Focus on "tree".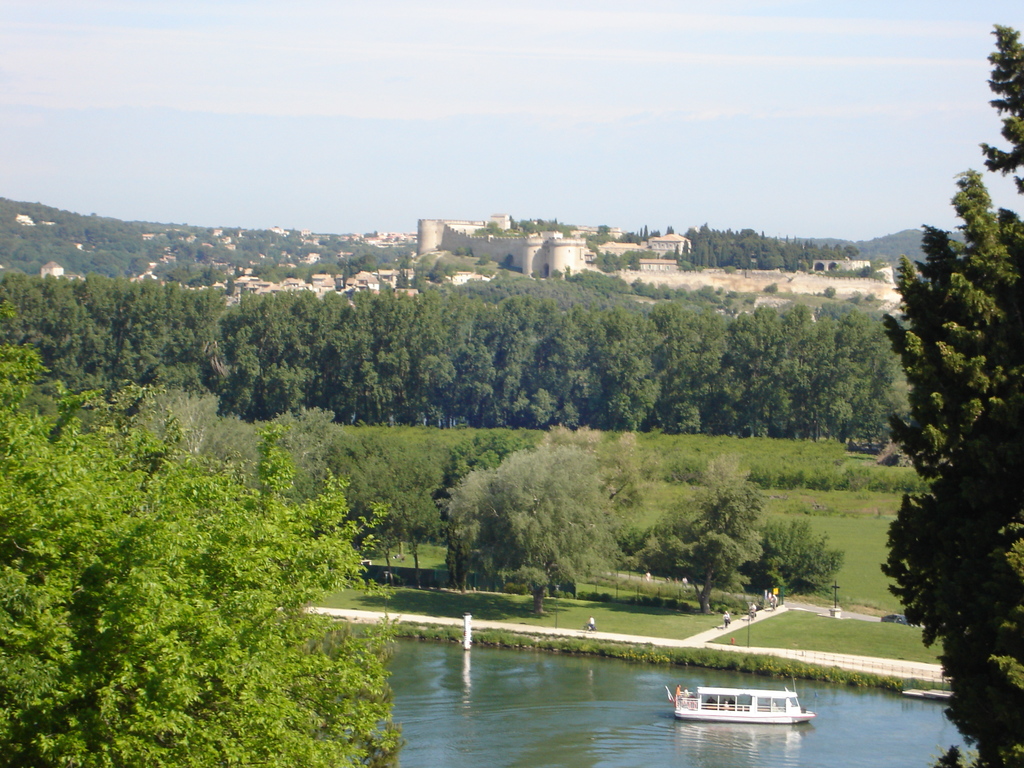
Focused at rect(879, 114, 1011, 731).
